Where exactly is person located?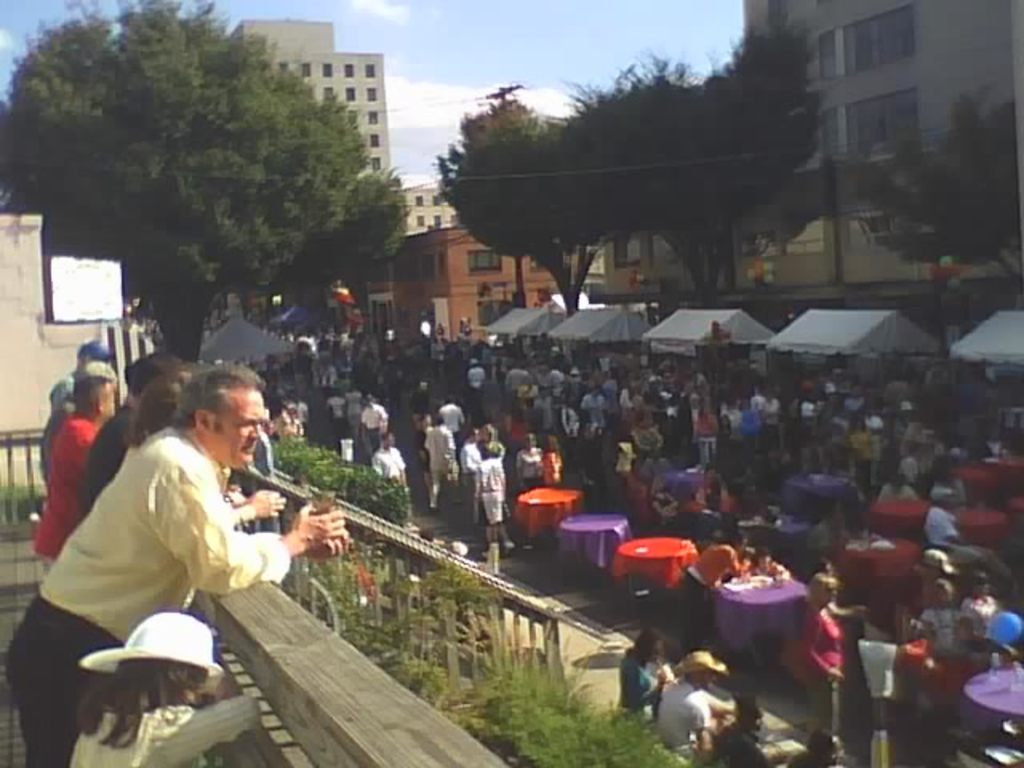
Its bounding box is 914/549/966/656.
